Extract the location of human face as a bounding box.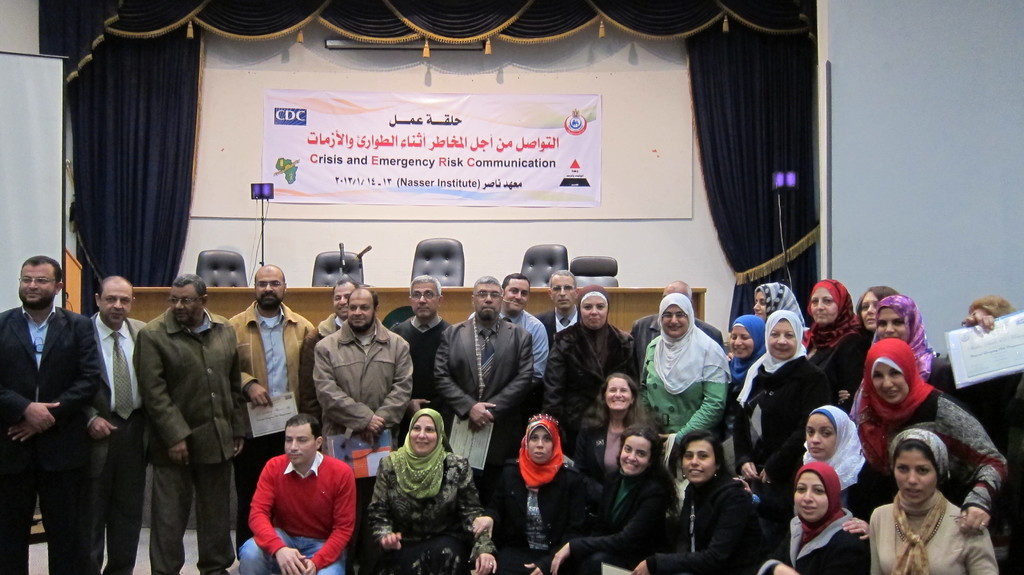
(x1=530, y1=428, x2=555, y2=461).
